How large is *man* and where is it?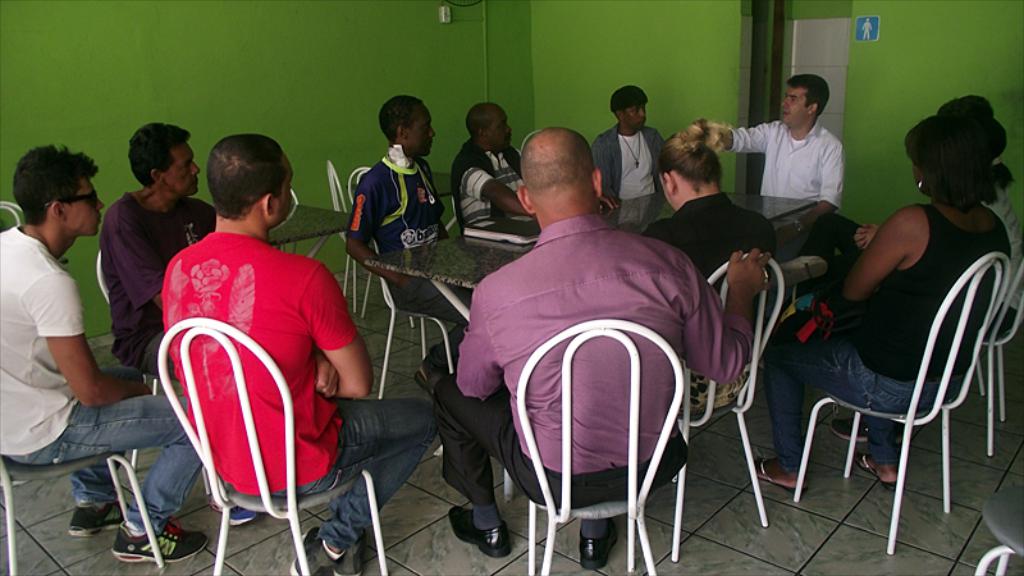
Bounding box: bbox=(589, 84, 668, 200).
